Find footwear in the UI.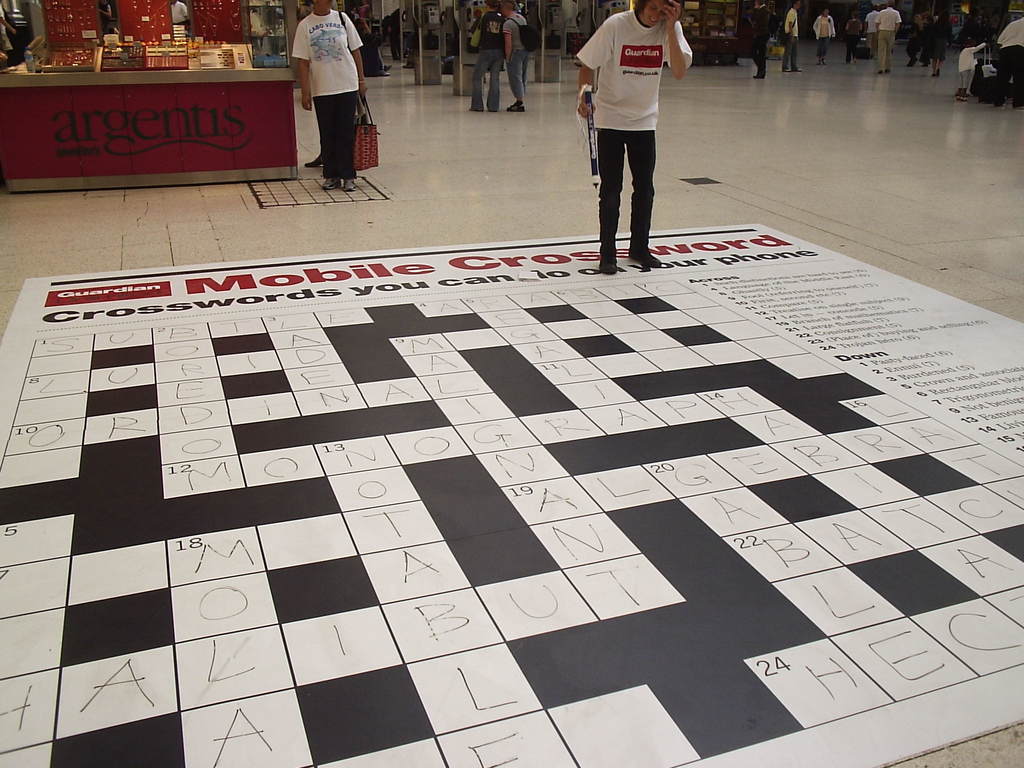
UI element at l=632, t=248, r=658, b=268.
